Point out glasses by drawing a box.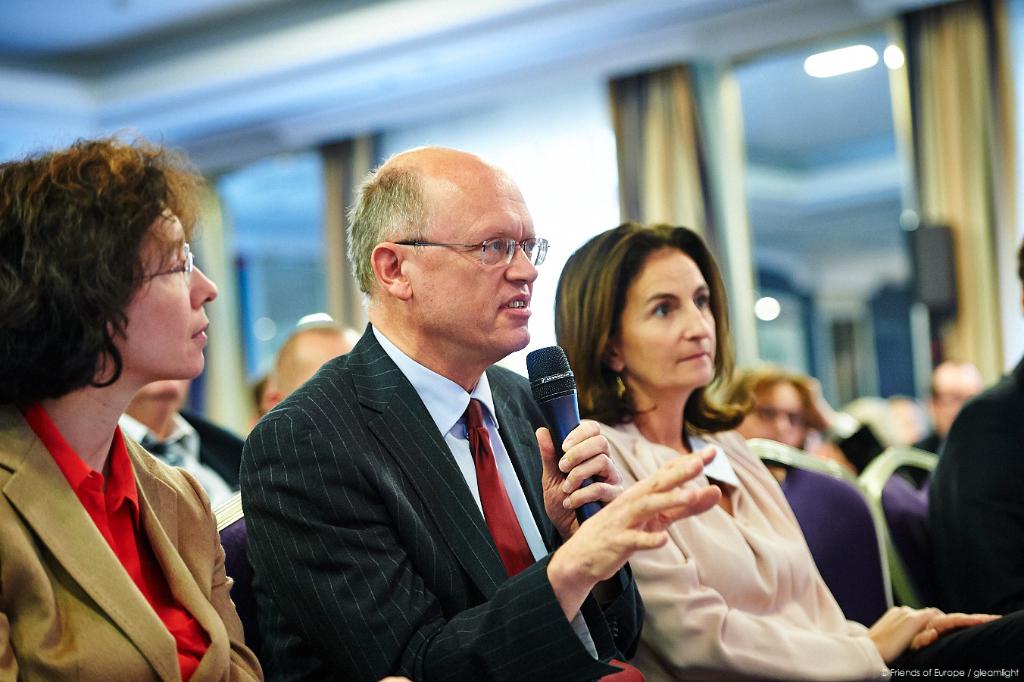
131:242:189:282.
